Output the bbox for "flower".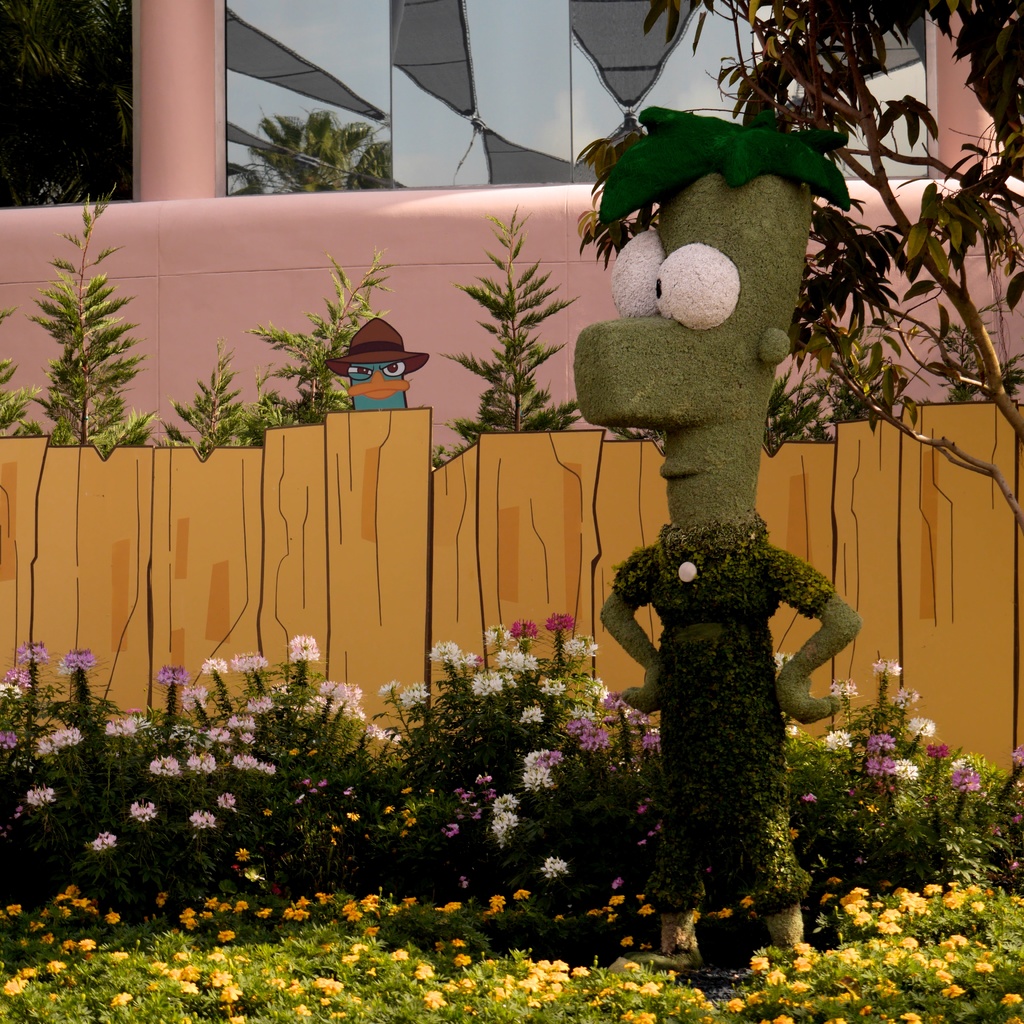
[461,652,480,668].
